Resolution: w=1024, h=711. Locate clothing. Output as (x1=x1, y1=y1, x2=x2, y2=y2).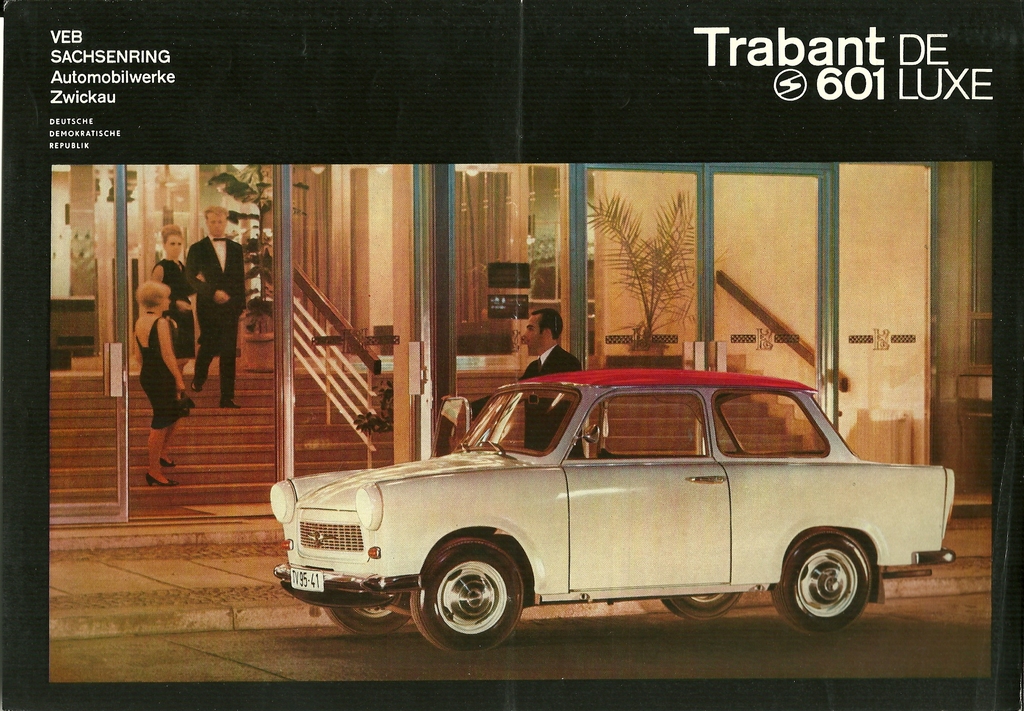
(x1=467, y1=348, x2=588, y2=461).
